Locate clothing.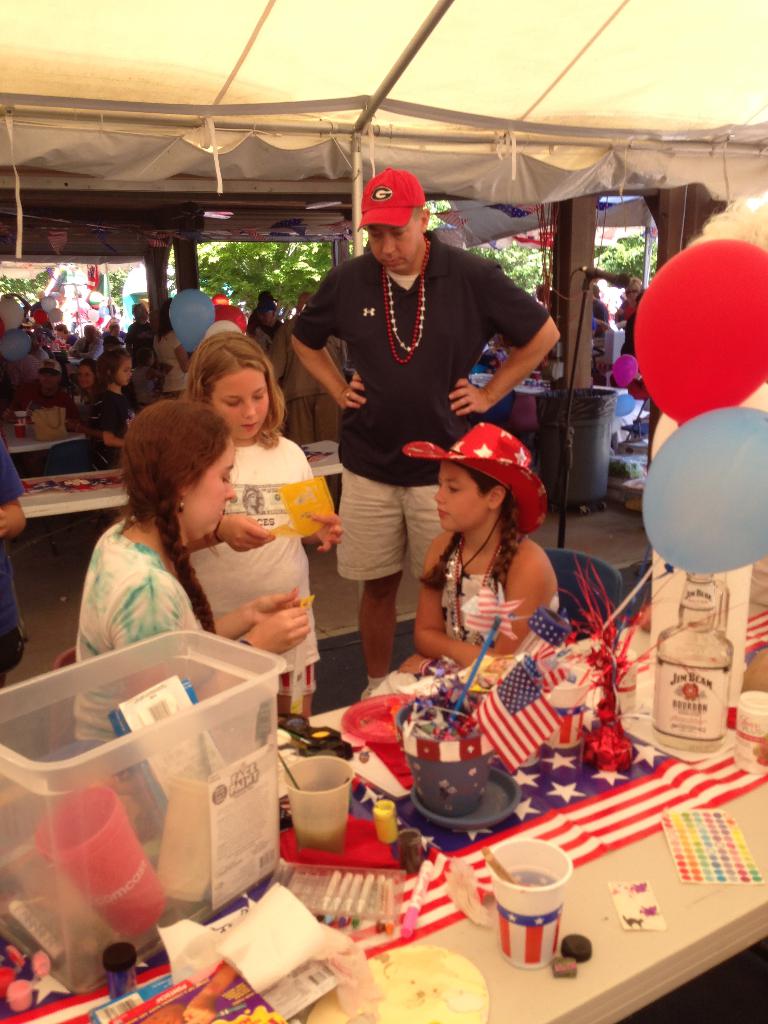
Bounding box: <region>186, 438, 325, 710</region>.
